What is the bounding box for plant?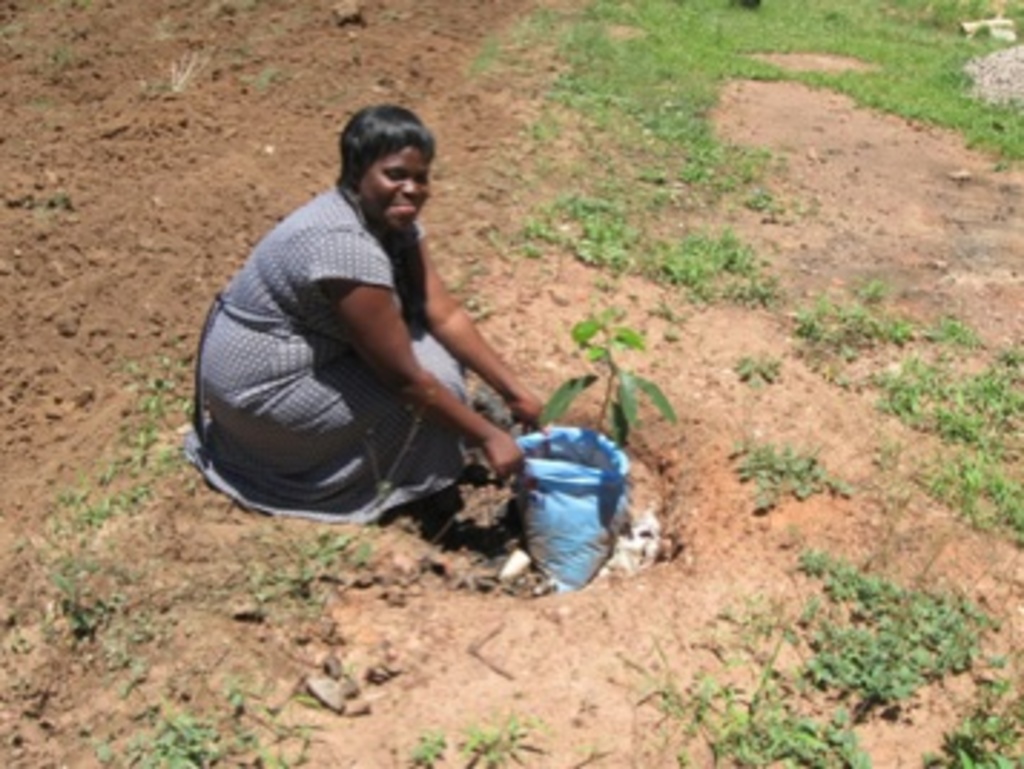
x1=924, y1=313, x2=990, y2=347.
